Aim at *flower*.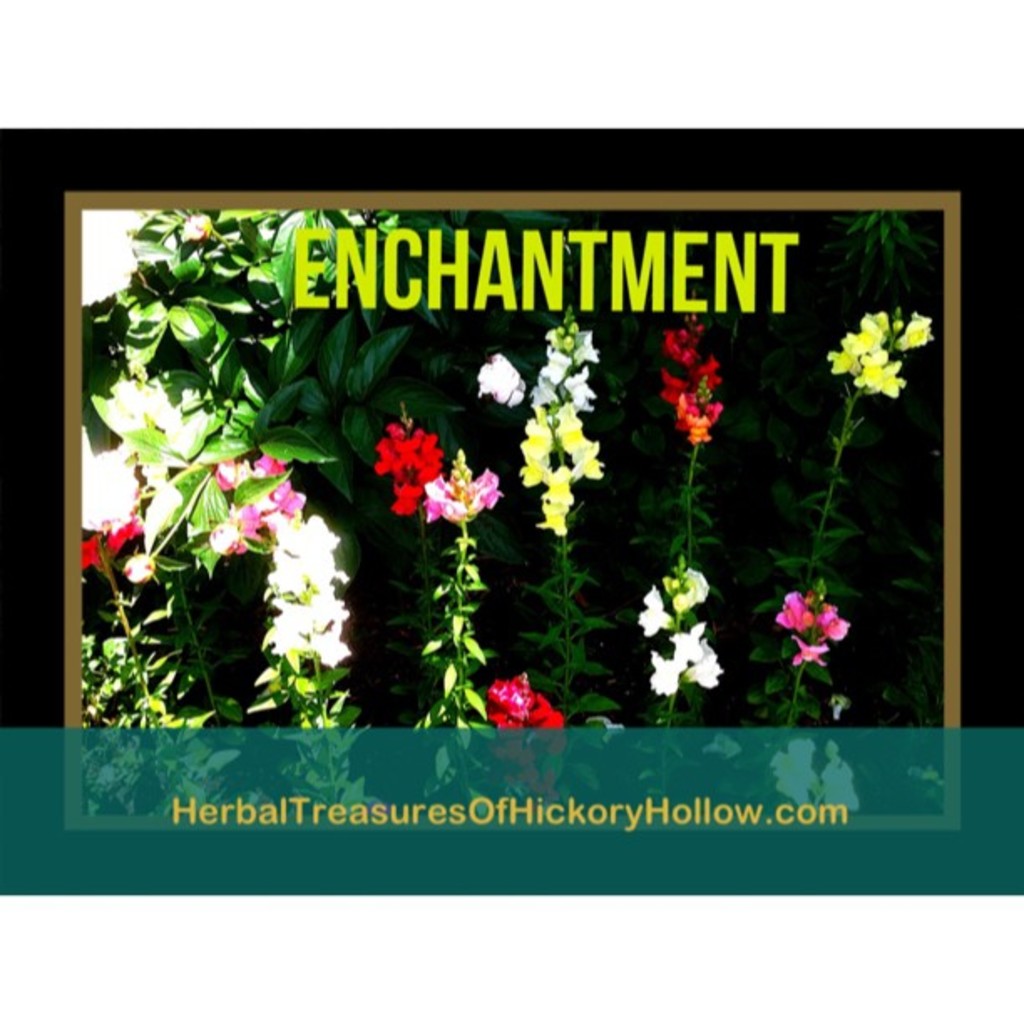
Aimed at 420/460/500/522.
